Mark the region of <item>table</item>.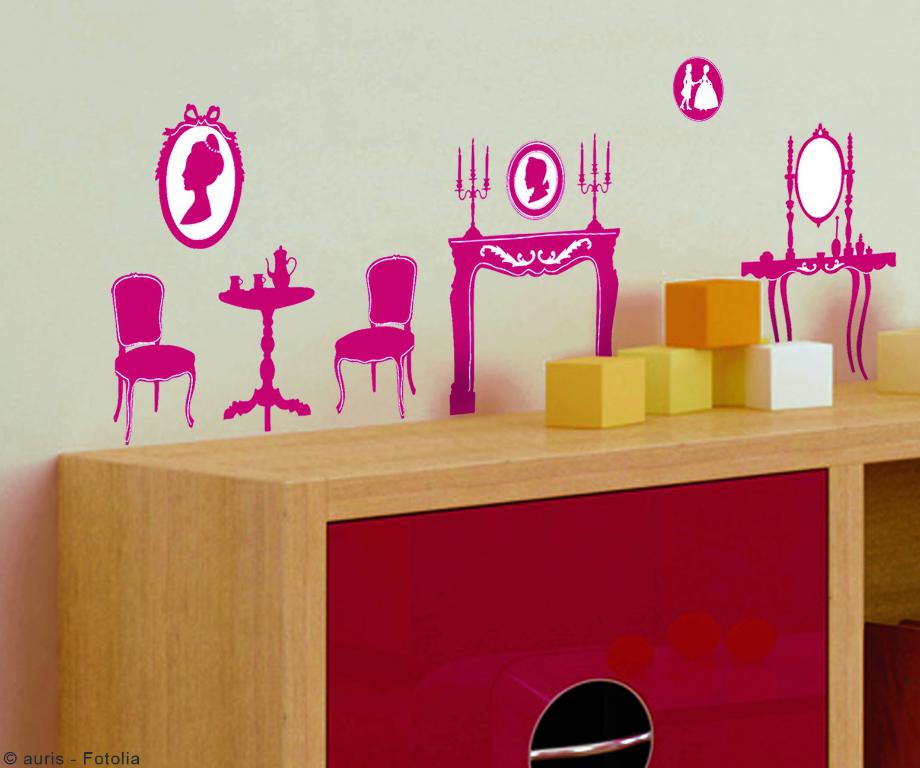
Region: left=214, top=283, right=317, bottom=431.
